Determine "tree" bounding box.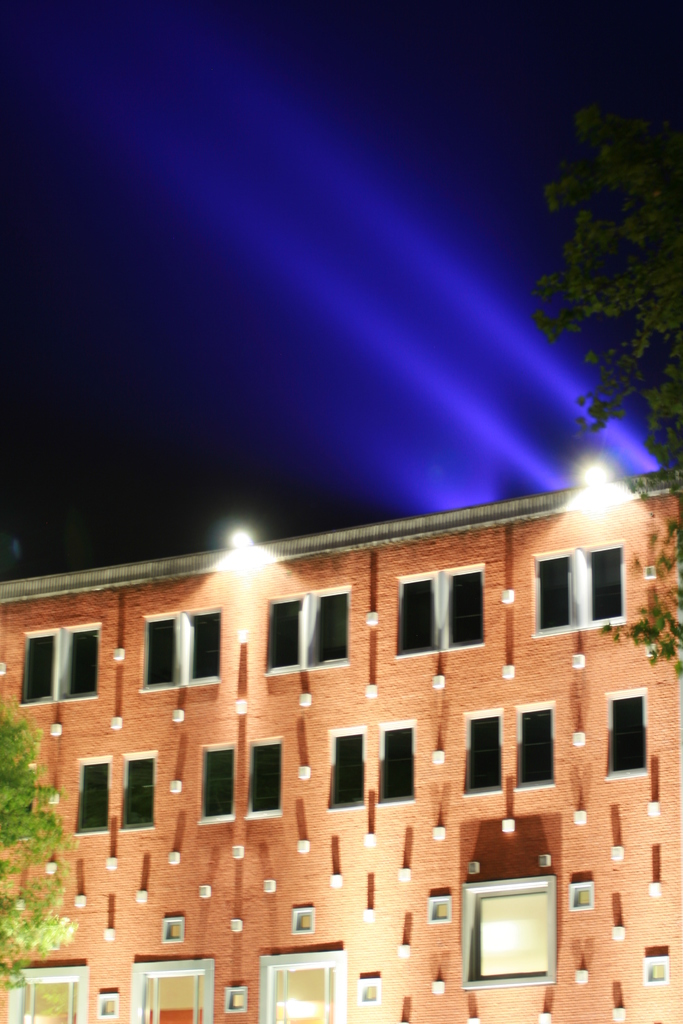
Determined: bbox=[0, 686, 81, 994].
